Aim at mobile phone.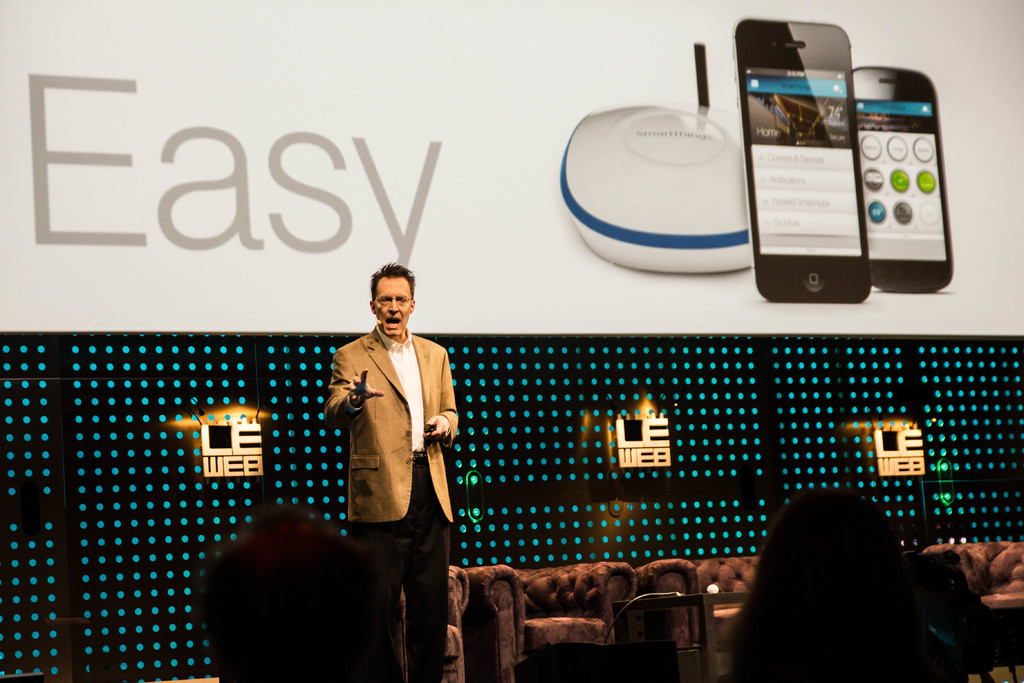
Aimed at Rect(746, 15, 894, 304).
